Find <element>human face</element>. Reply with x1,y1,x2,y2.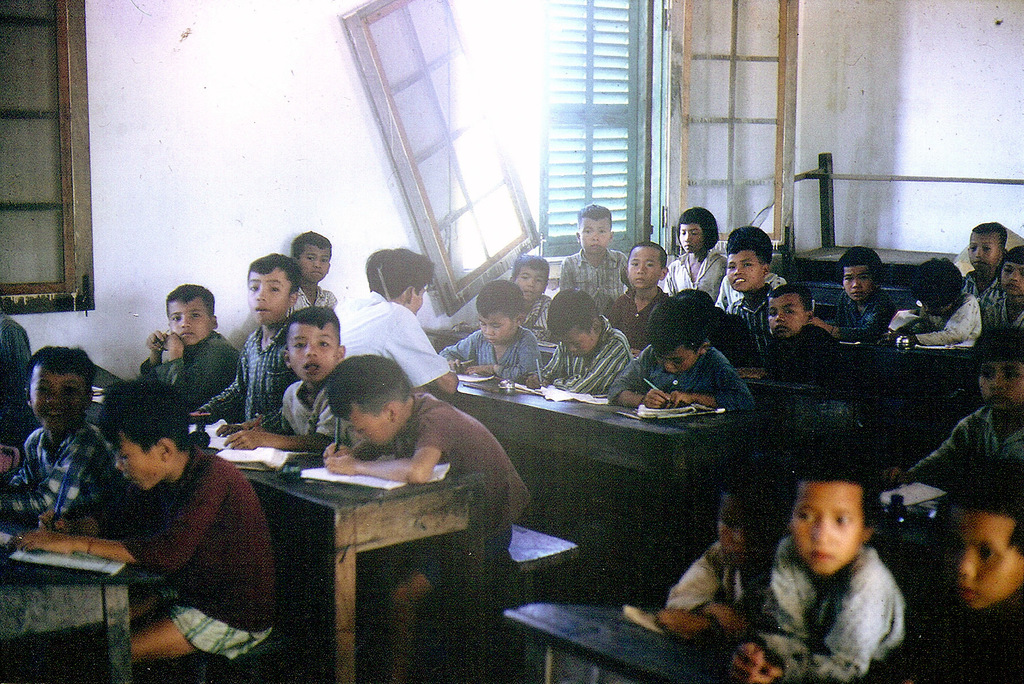
771,293,800,340.
